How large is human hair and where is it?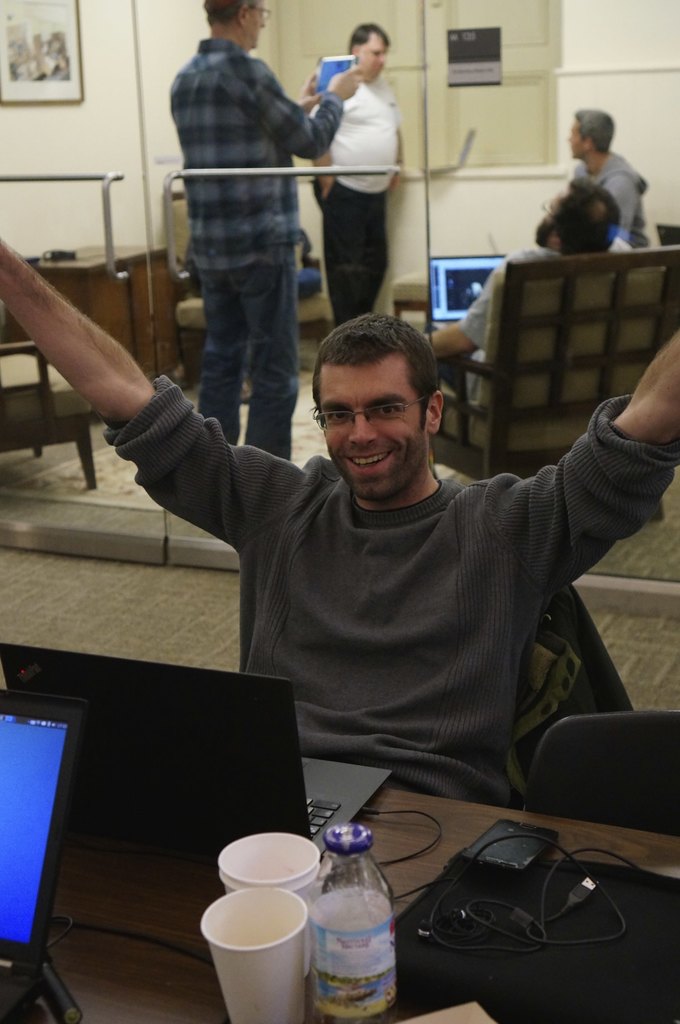
Bounding box: (574, 106, 615, 151).
